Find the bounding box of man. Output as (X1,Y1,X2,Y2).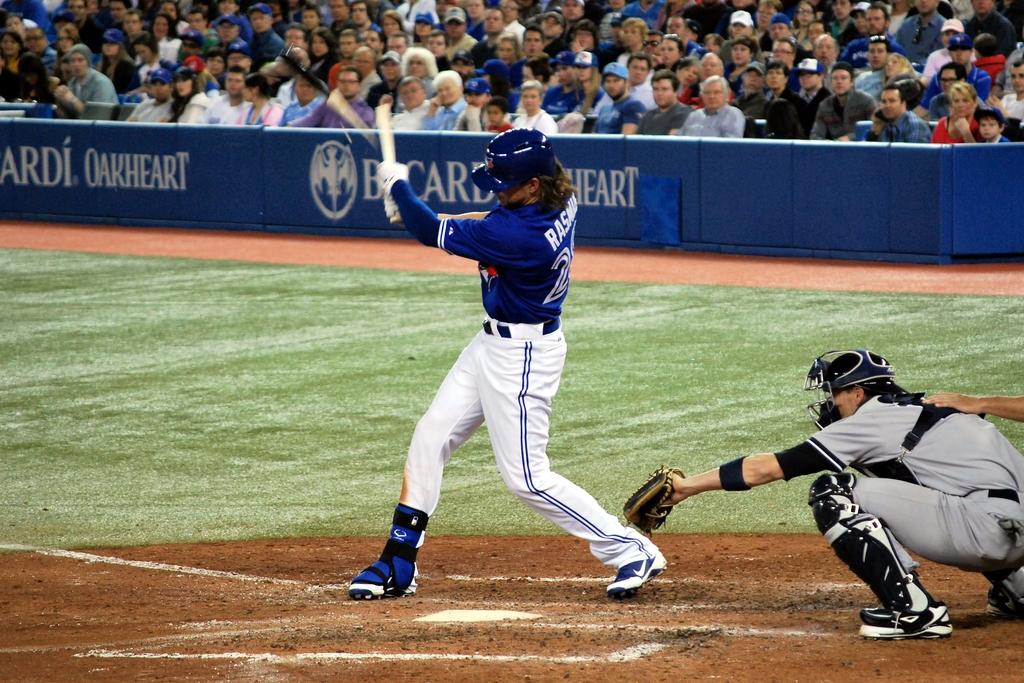
(795,55,829,140).
